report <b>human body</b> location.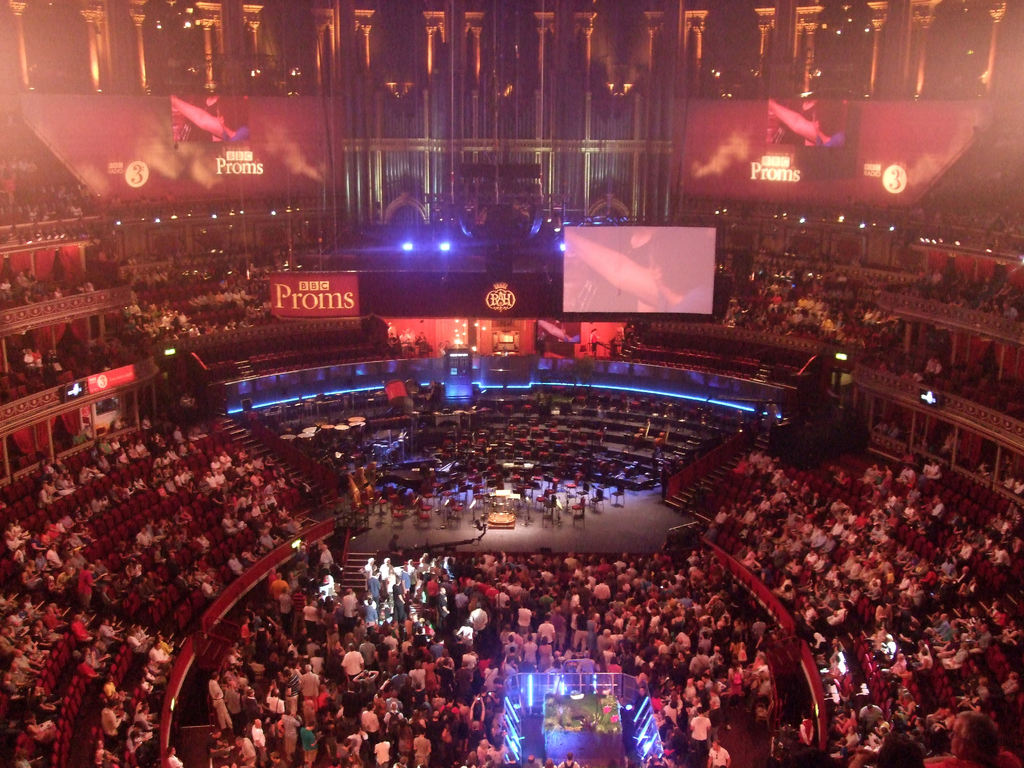
Report: box=[222, 454, 232, 459].
